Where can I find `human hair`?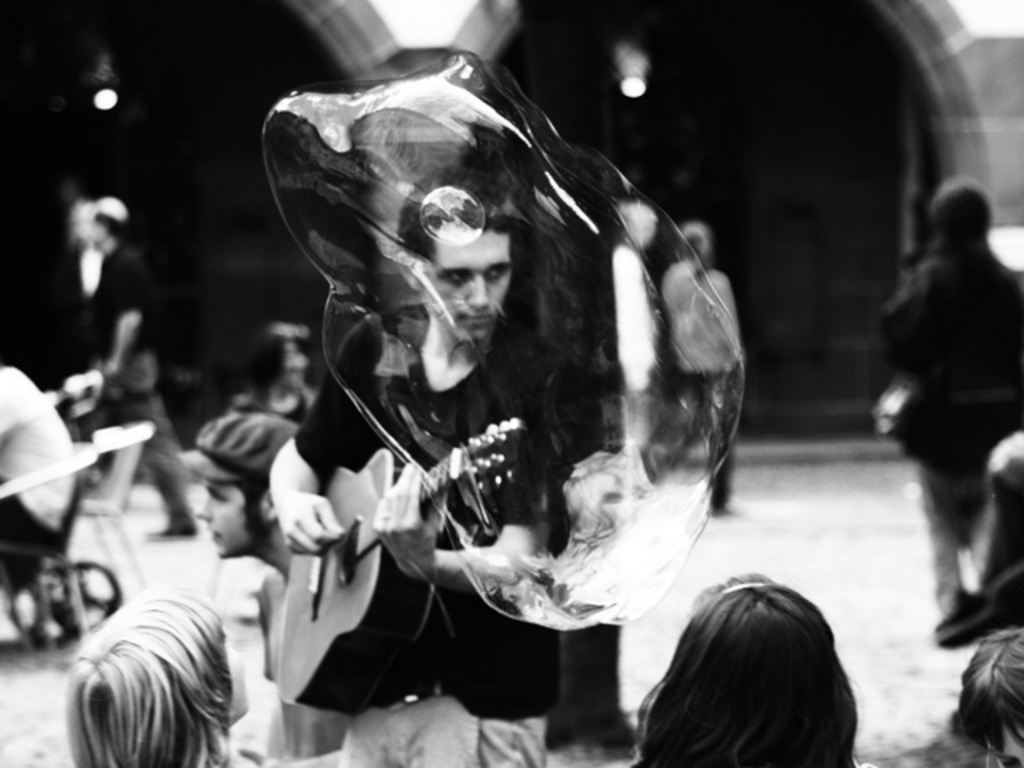
You can find it at [left=640, top=574, right=866, bottom=767].
